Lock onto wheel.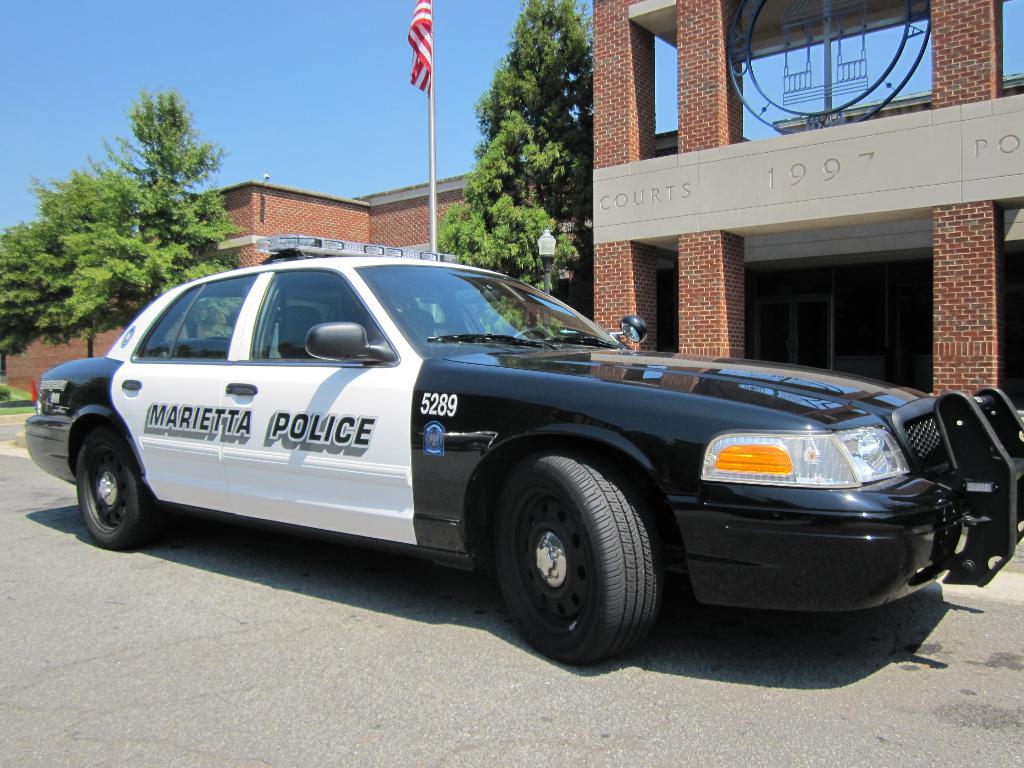
Locked: locate(80, 433, 158, 549).
